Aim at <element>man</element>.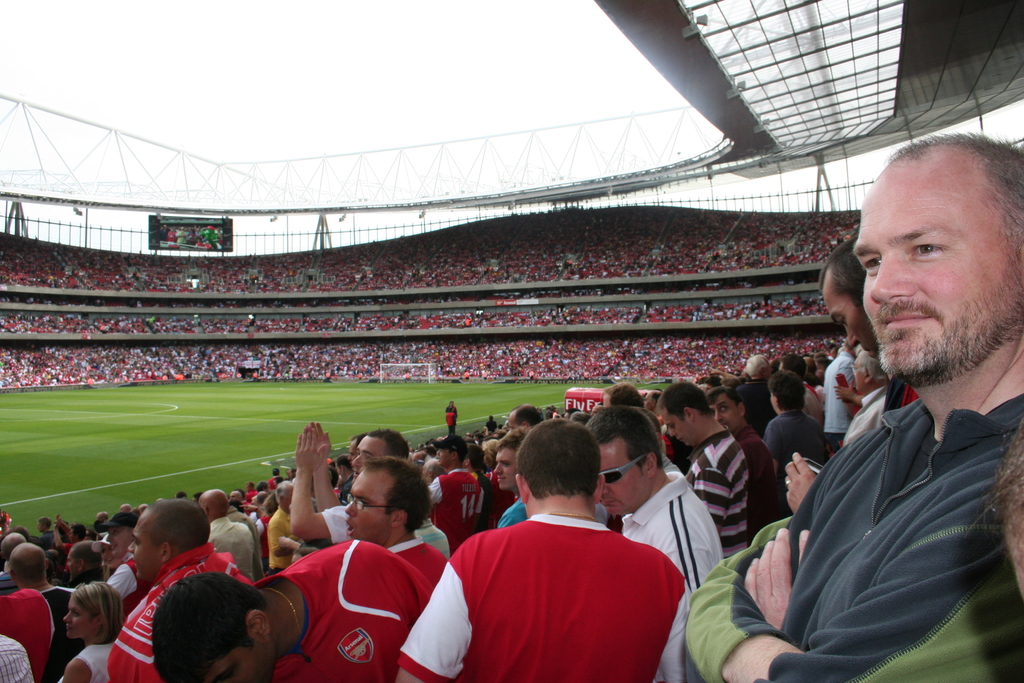
Aimed at 262, 477, 298, 575.
